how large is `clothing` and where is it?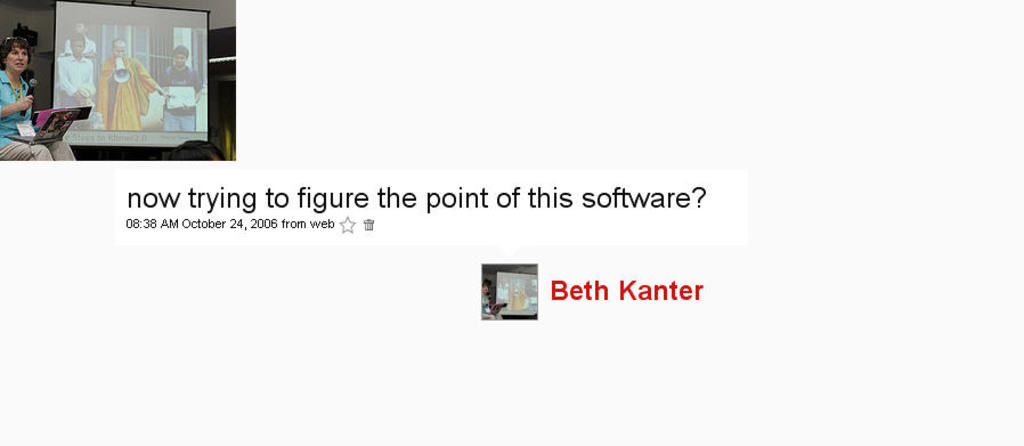
Bounding box: [left=55, top=48, right=92, bottom=108].
